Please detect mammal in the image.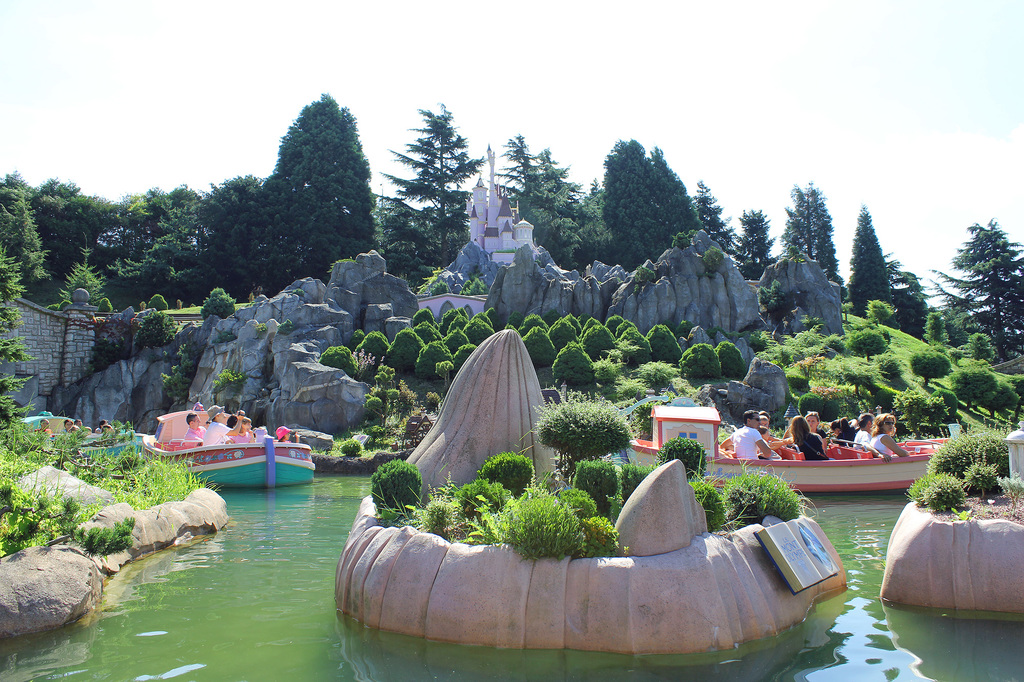
<box>181,411,207,442</box>.
